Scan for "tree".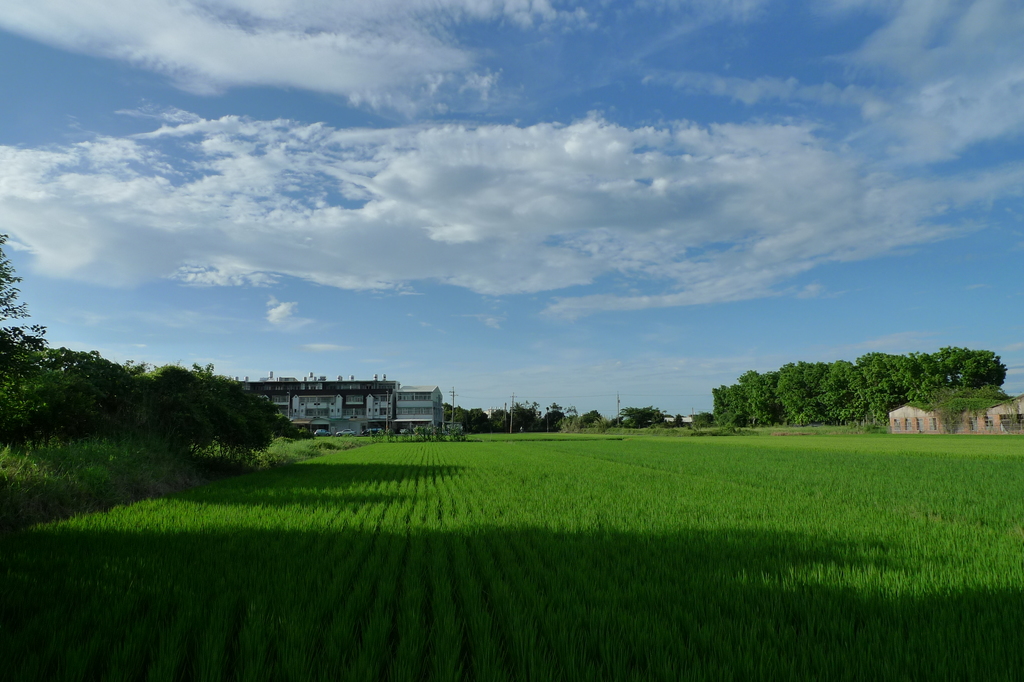
Scan result: (444, 404, 489, 435).
